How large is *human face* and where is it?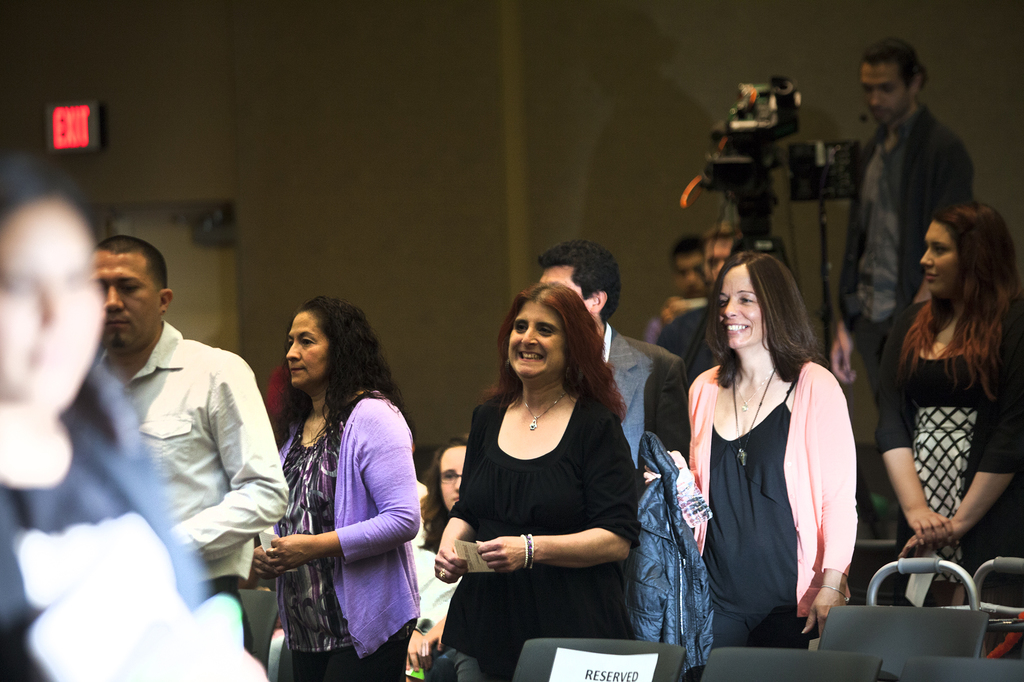
Bounding box: x1=284 y1=312 x2=328 y2=388.
